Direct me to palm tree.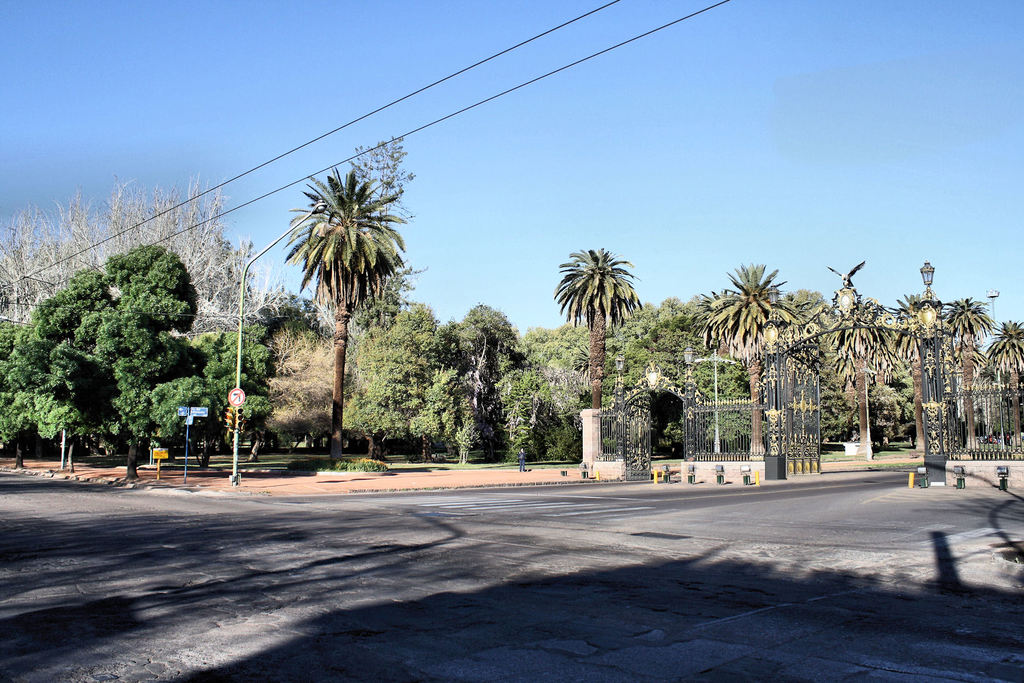
Direction: 705:259:812:479.
